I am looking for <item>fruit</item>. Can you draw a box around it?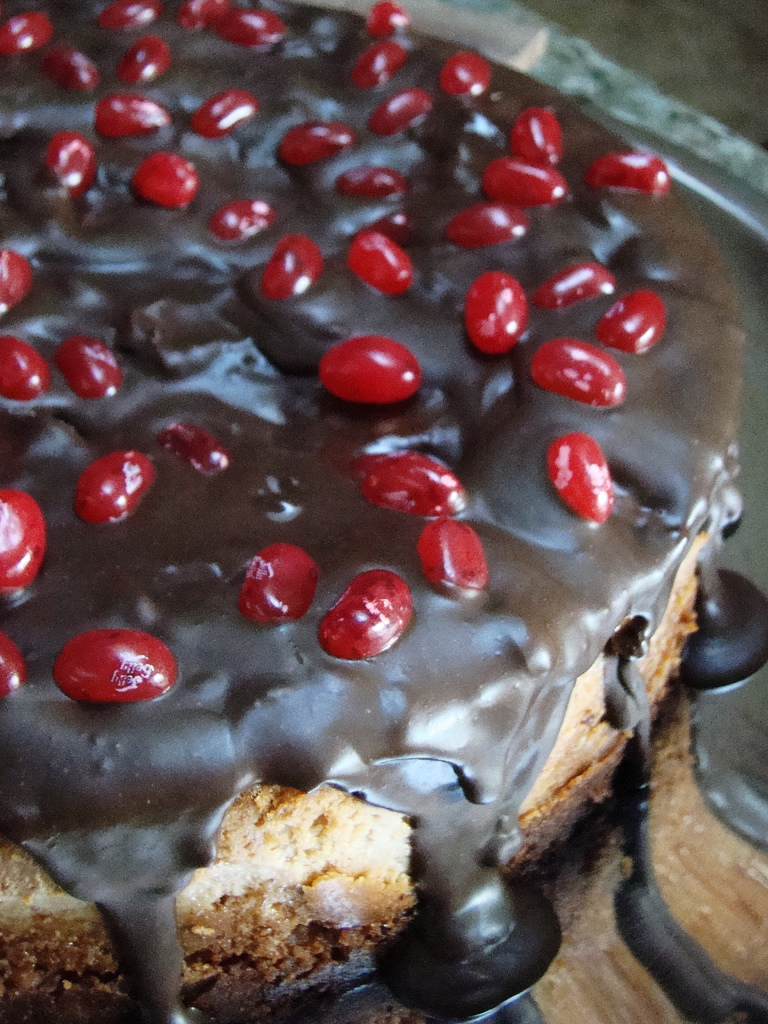
Sure, the bounding box is (left=90, top=0, right=162, bottom=43).
